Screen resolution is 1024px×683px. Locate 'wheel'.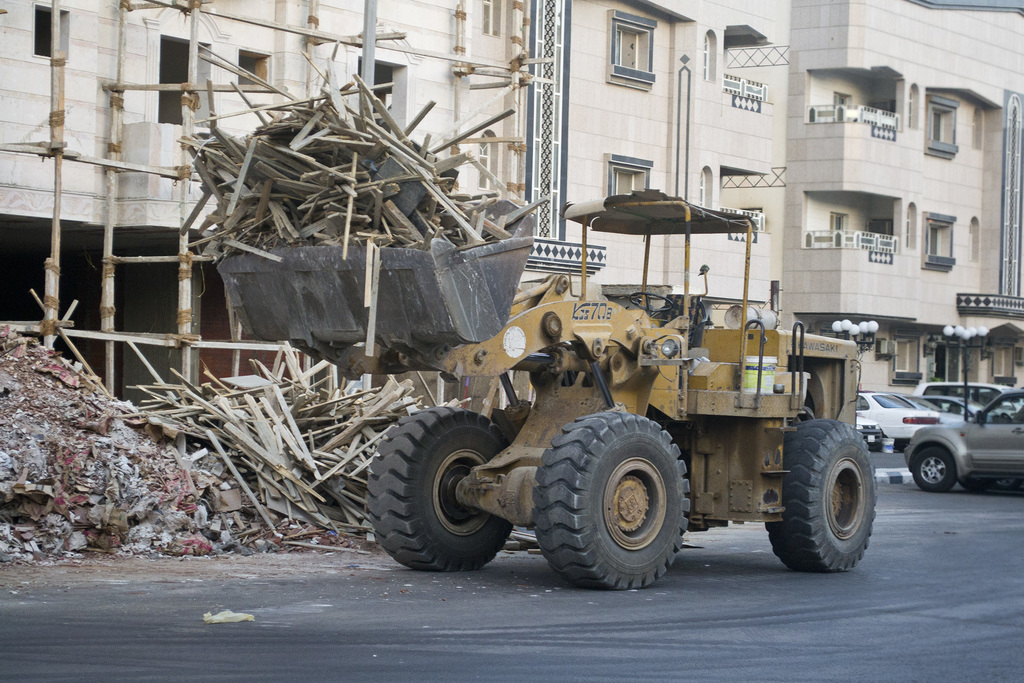
{"x1": 630, "y1": 292, "x2": 673, "y2": 312}.
